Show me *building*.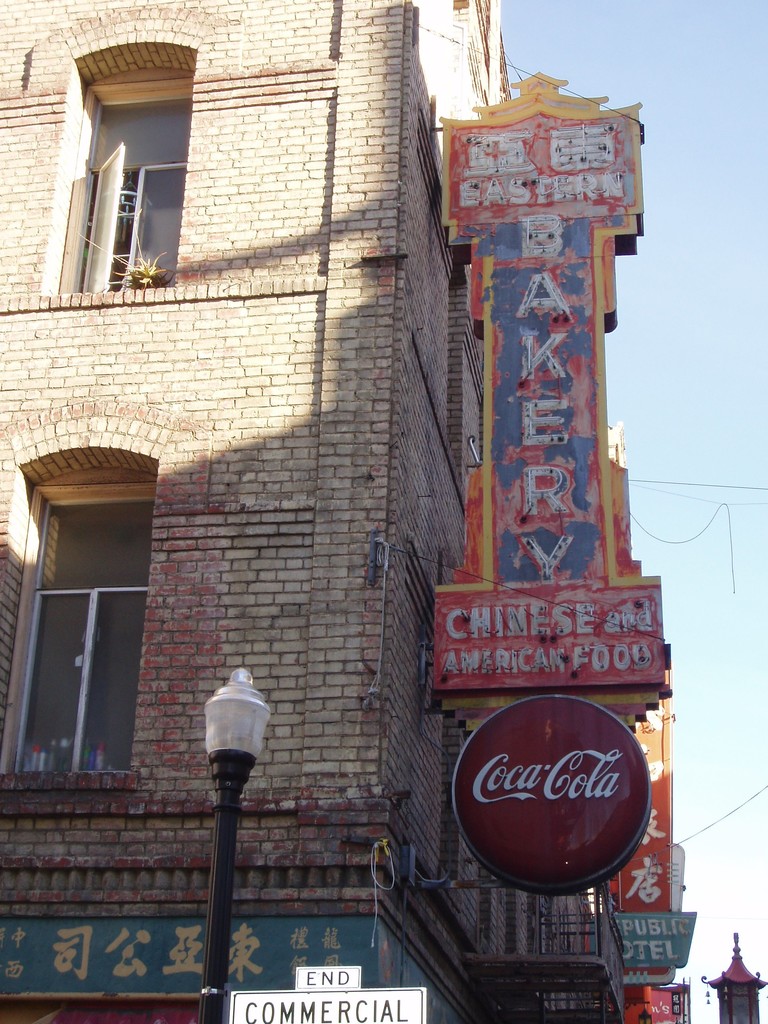
*building* is here: 0, 13, 744, 988.
